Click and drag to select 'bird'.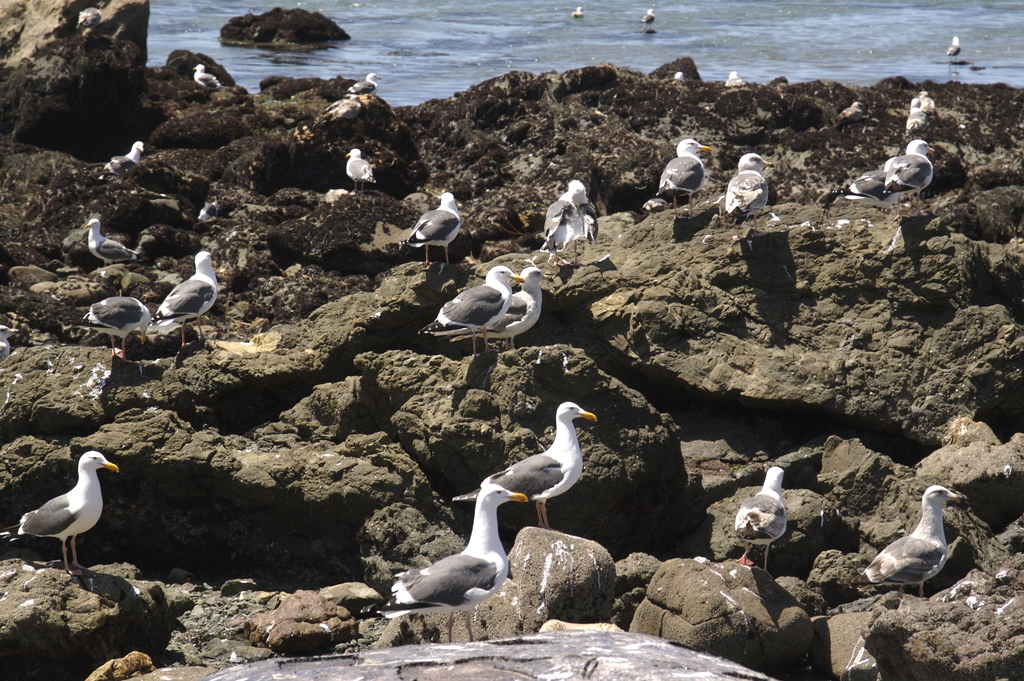
Selection: [810, 156, 903, 219].
